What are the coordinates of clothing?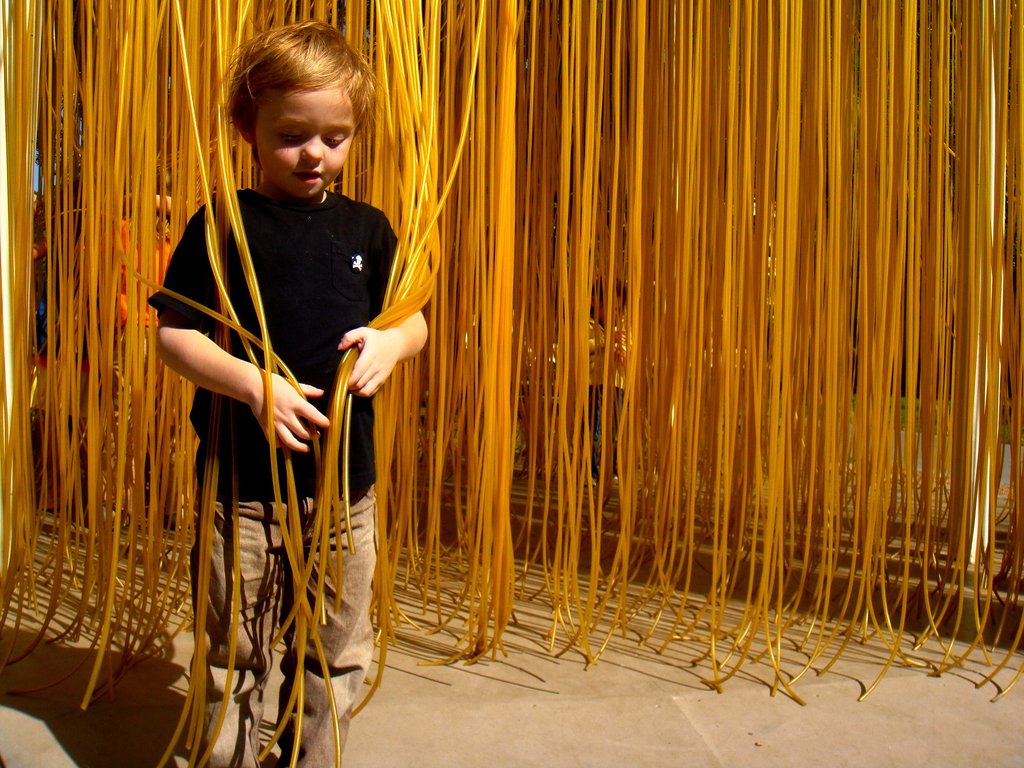
[left=574, top=316, right=634, bottom=479].
